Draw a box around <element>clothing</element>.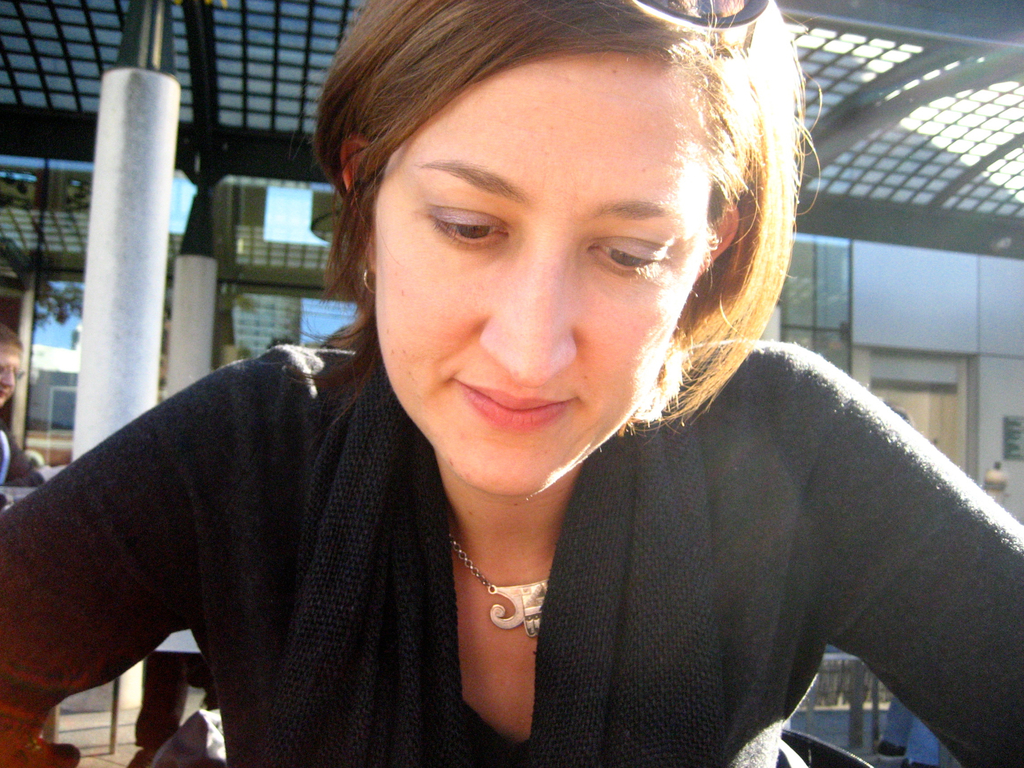
pyautogui.locateOnScreen(75, 216, 957, 751).
